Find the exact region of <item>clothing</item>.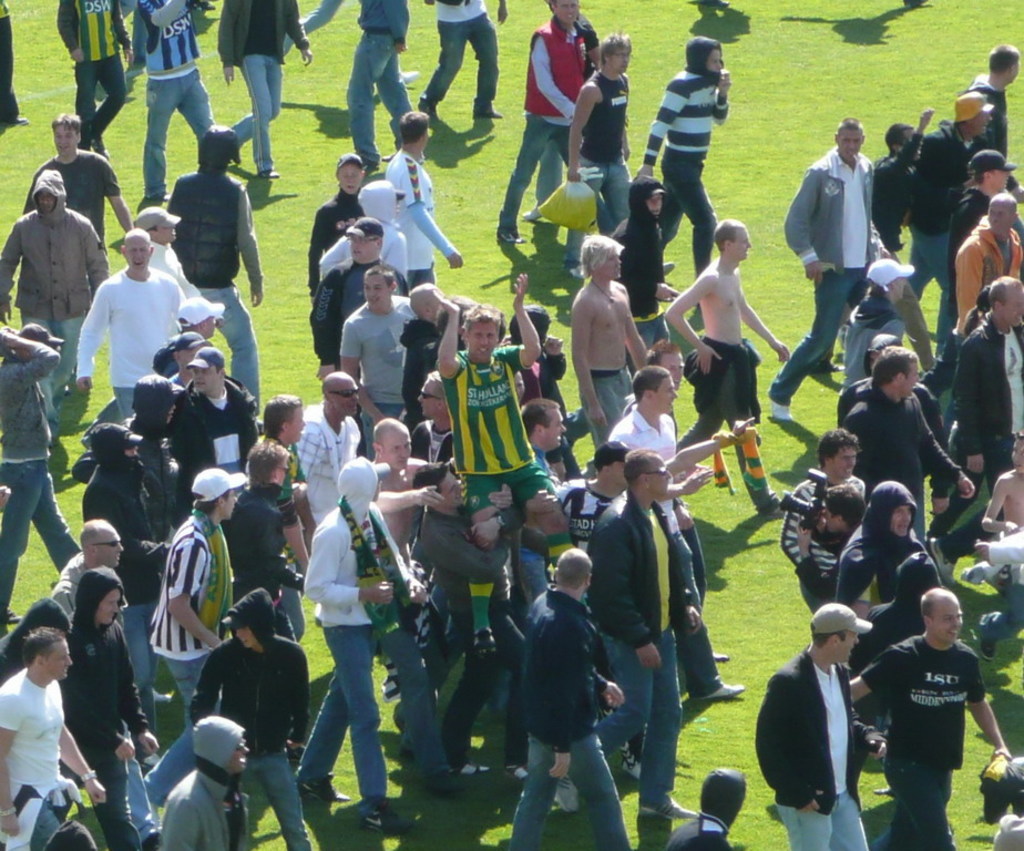
Exact region: 79:423:162:699.
